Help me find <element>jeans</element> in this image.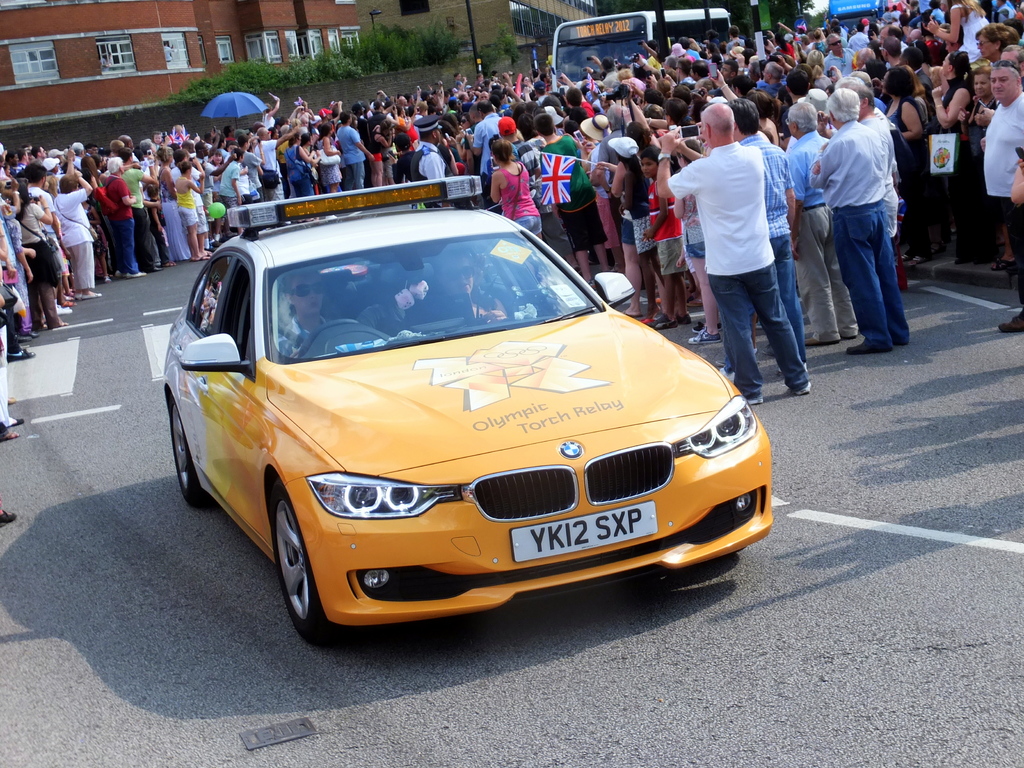
Found it: select_region(690, 241, 703, 256).
